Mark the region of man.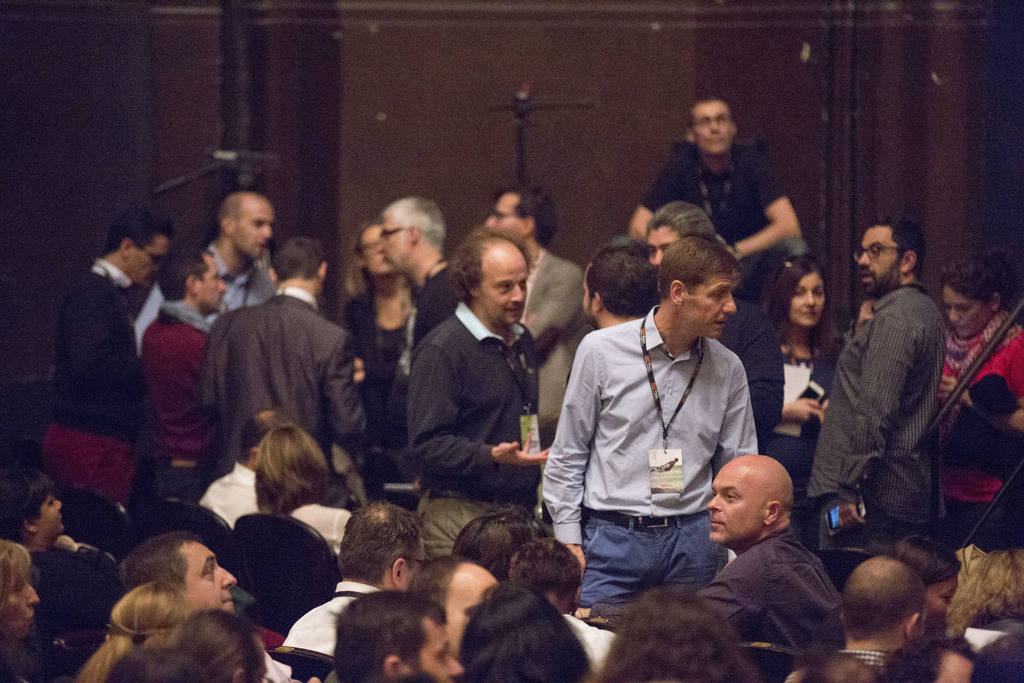
Region: rect(413, 557, 502, 662).
